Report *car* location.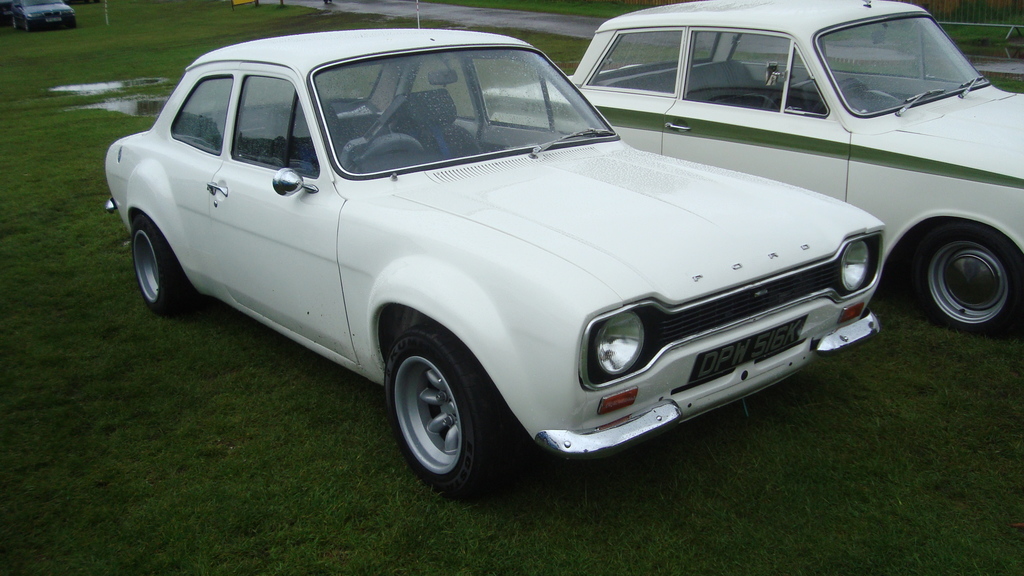
Report: x1=0 y1=0 x2=78 y2=29.
